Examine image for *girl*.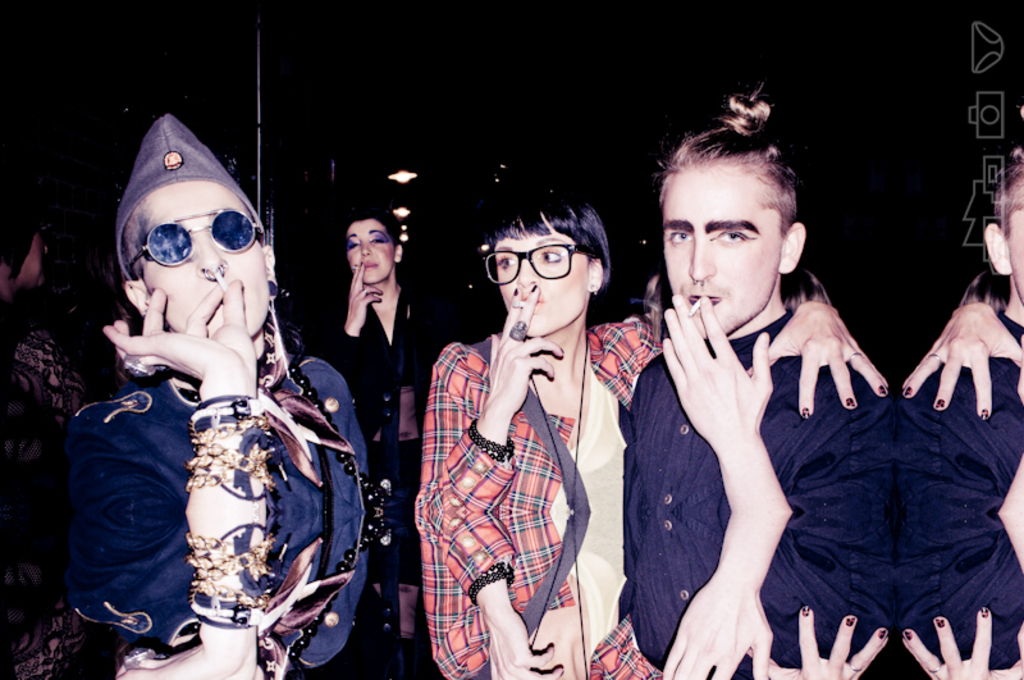
Examination result: box=[69, 115, 383, 679].
